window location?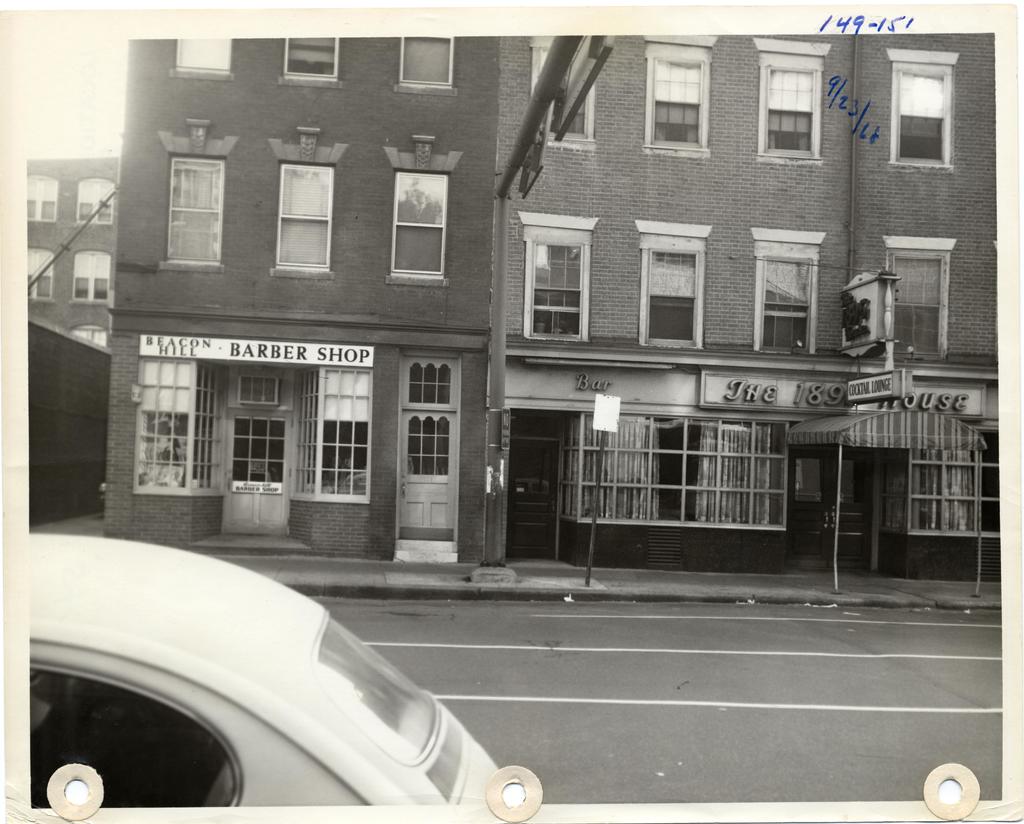
box=[752, 38, 831, 165]
